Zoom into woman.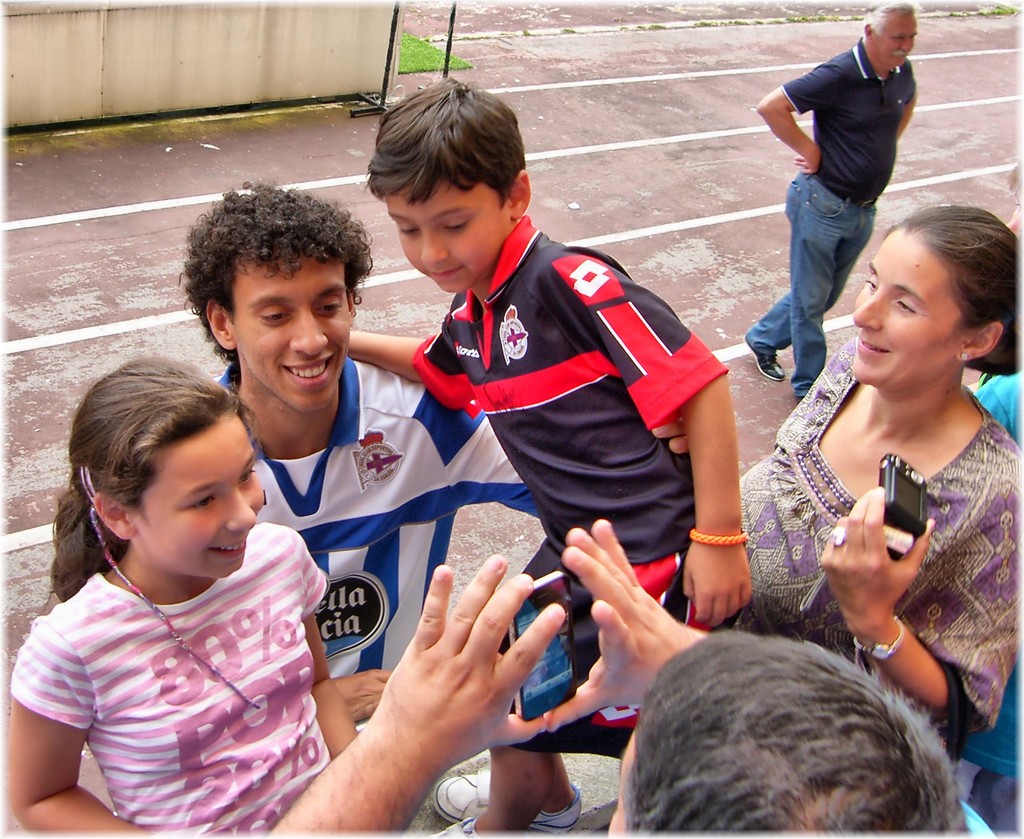
Zoom target: l=742, t=149, r=1022, b=771.
